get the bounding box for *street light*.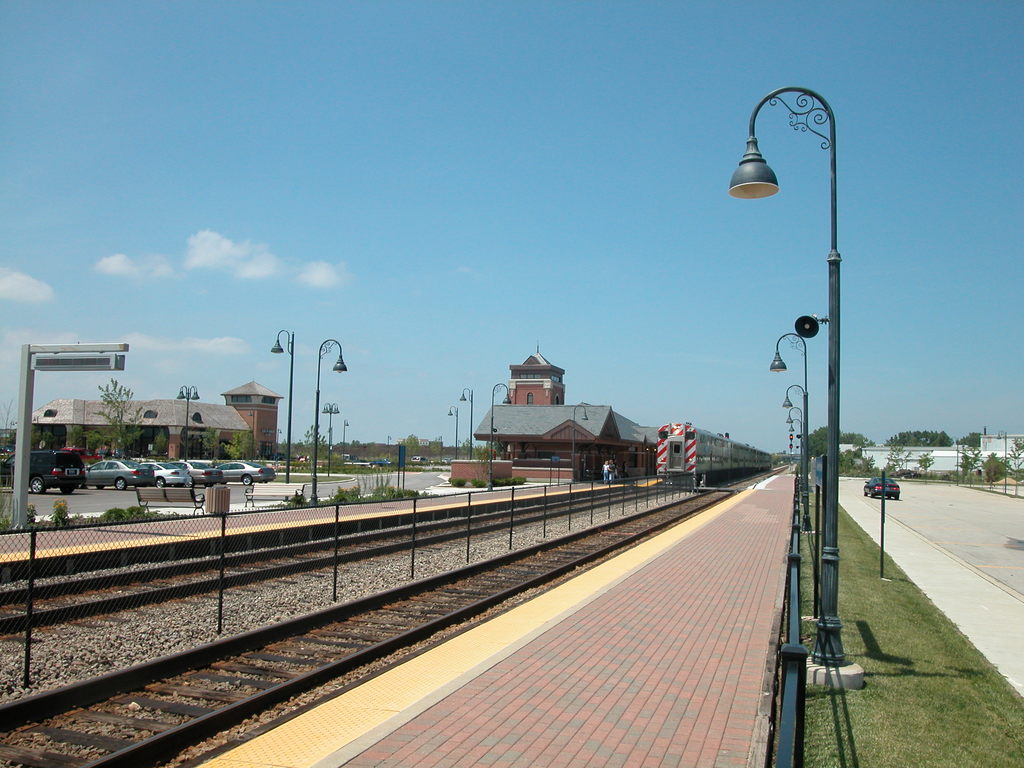
locate(784, 383, 805, 492).
